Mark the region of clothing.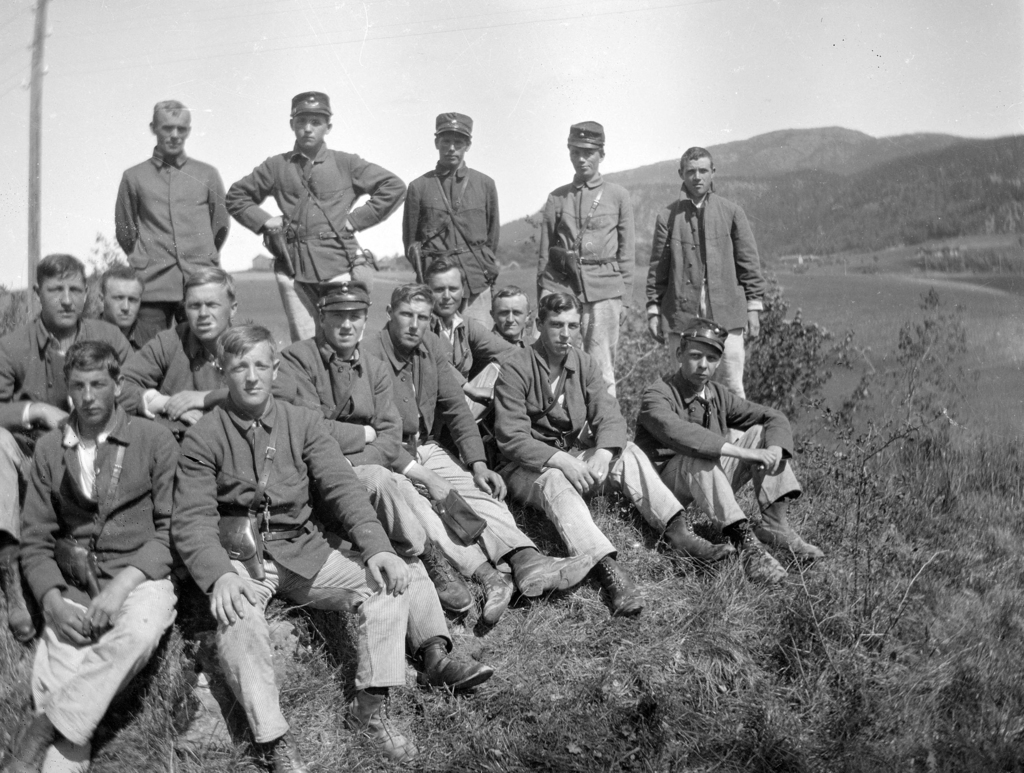
Region: box=[404, 167, 498, 326].
